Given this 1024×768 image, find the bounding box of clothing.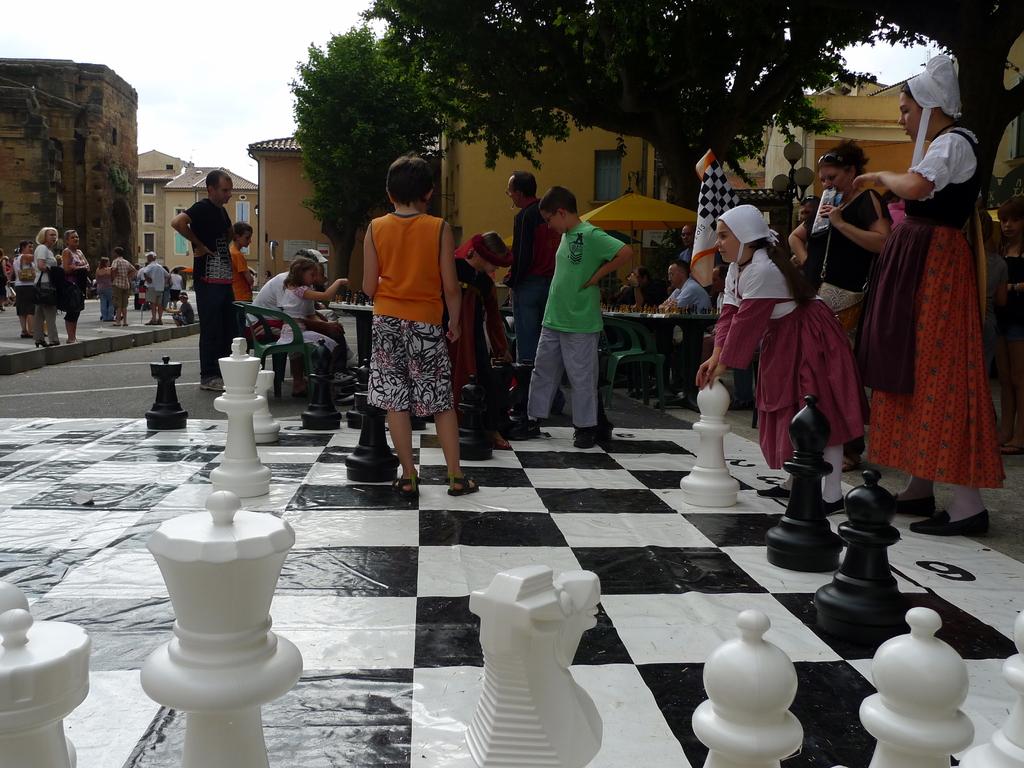
<bbox>35, 243, 67, 346</bbox>.
